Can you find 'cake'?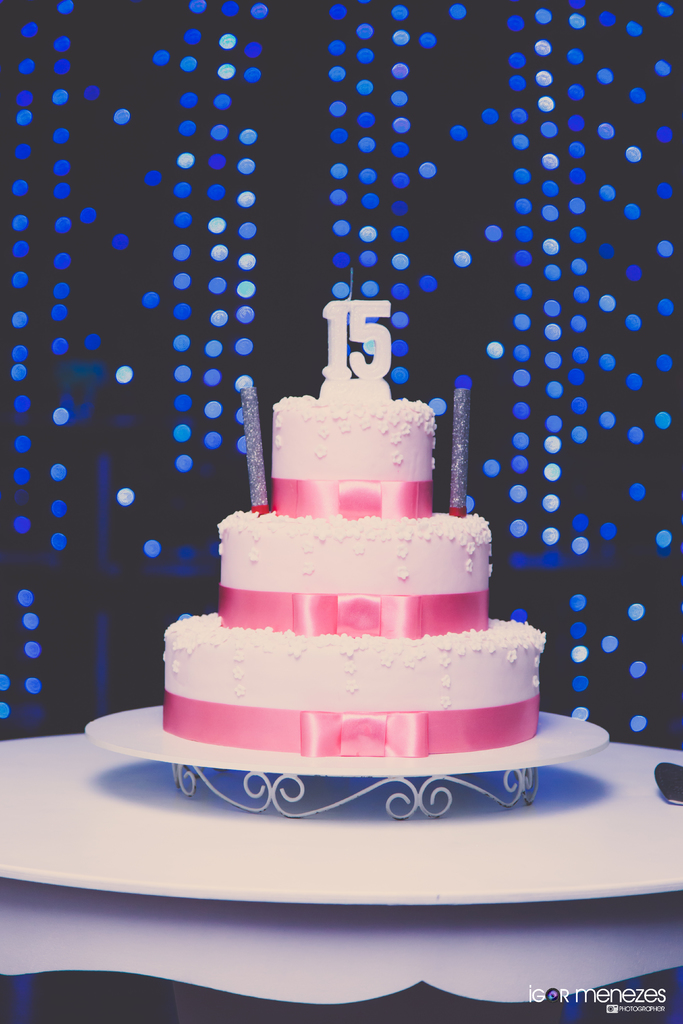
Yes, bounding box: l=164, t=376, r=547, b=758.
